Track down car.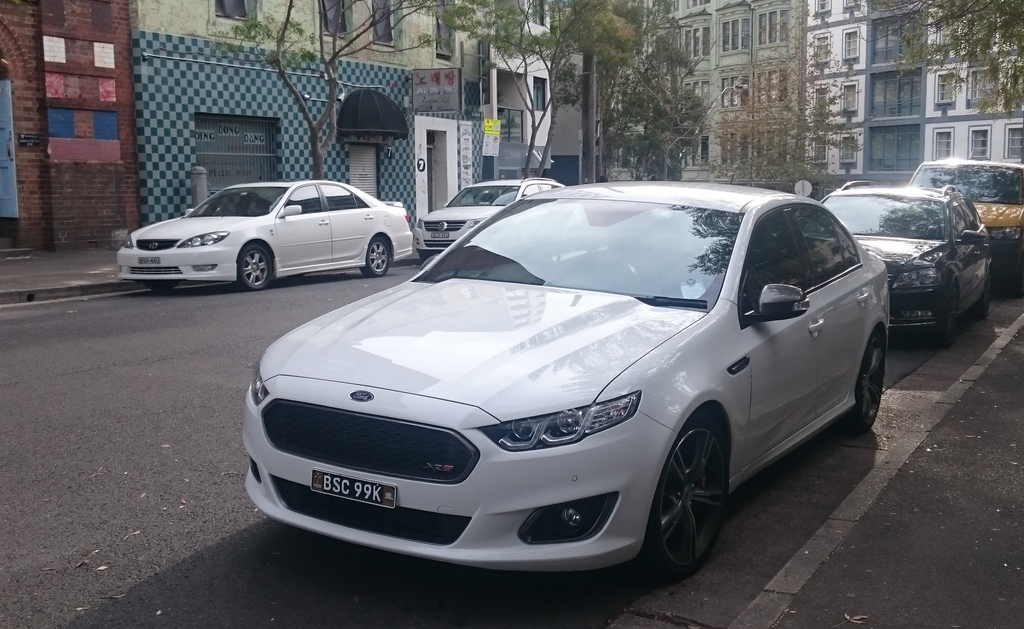
Tracked to 110 171 412 291.
